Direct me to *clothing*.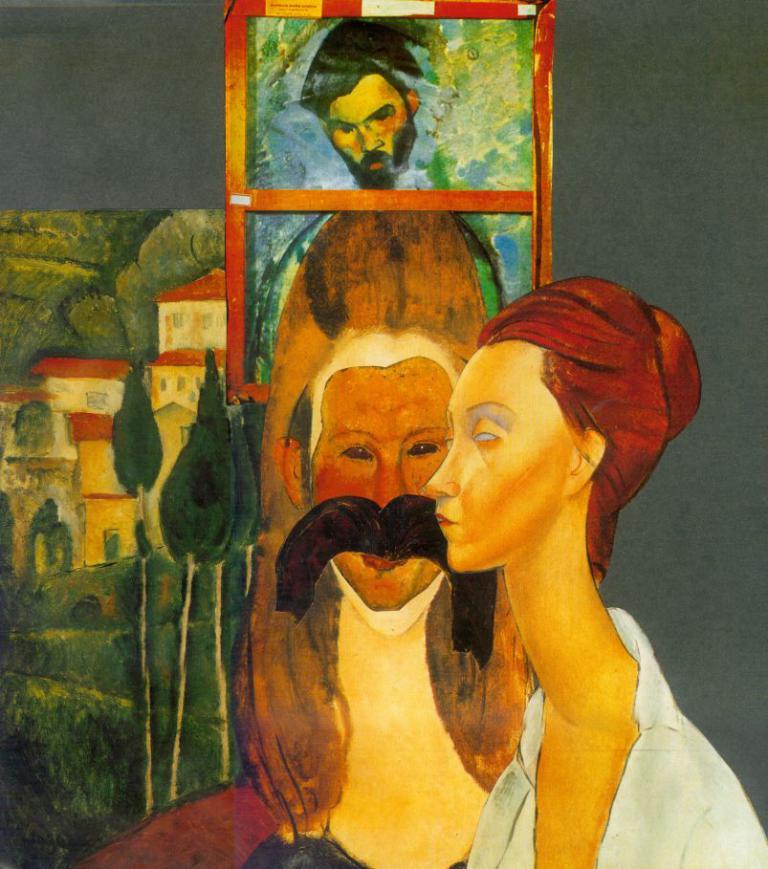
Direction: (470, 605, 766, 867).
